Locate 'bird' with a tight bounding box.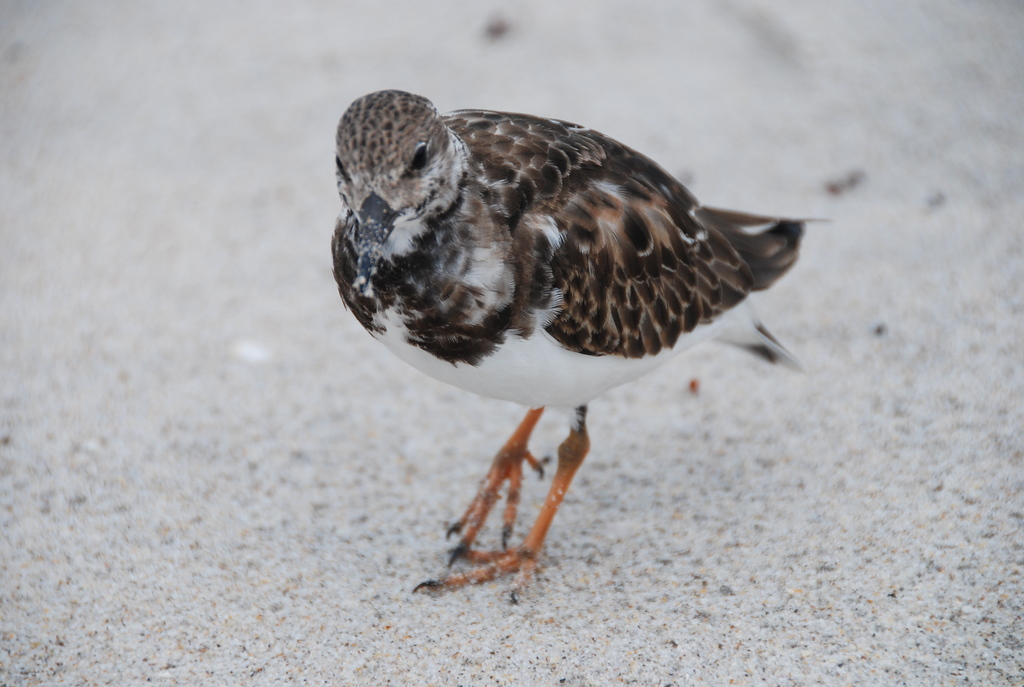
<bbox>319, 100, 845, 581</bbox>.
